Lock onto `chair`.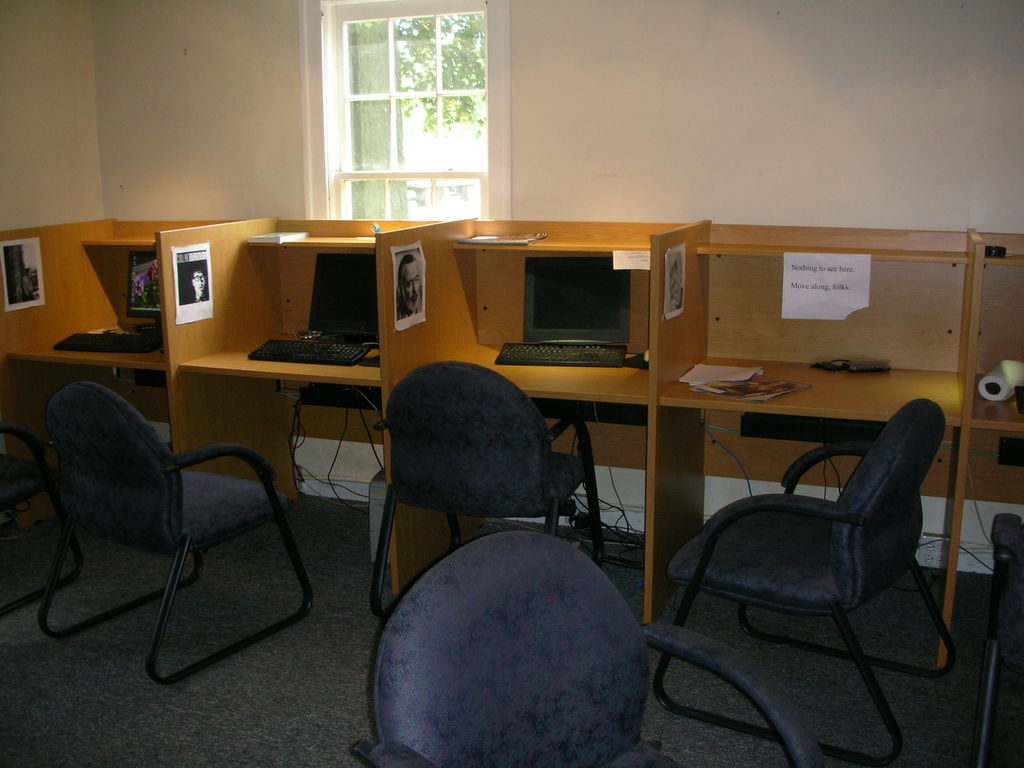
Locked: [369, 358, 619, 613].
